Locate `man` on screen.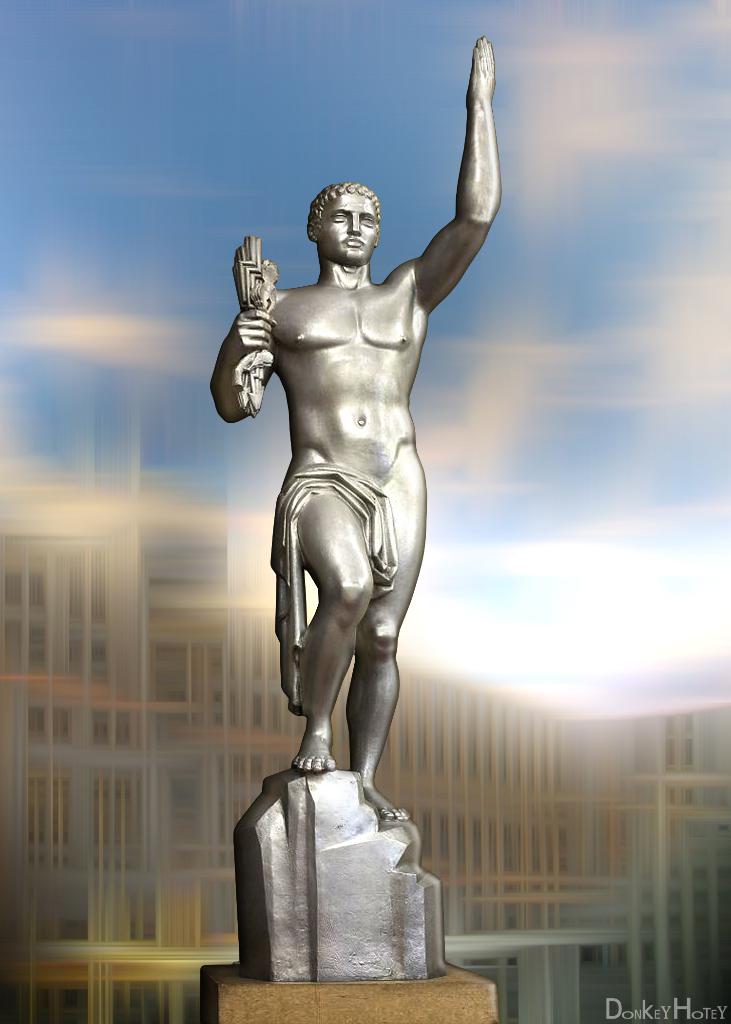
On screen at [203,34,494,819].
